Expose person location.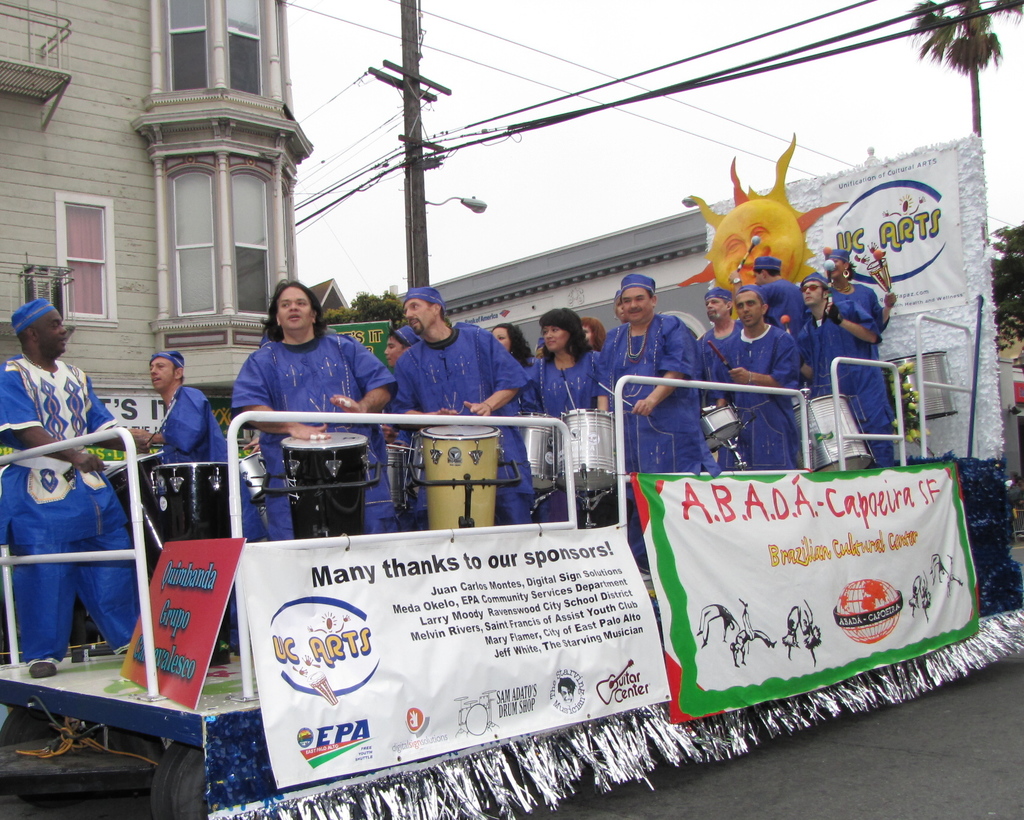
Exposed at rect(19, 294, 131, 714).
